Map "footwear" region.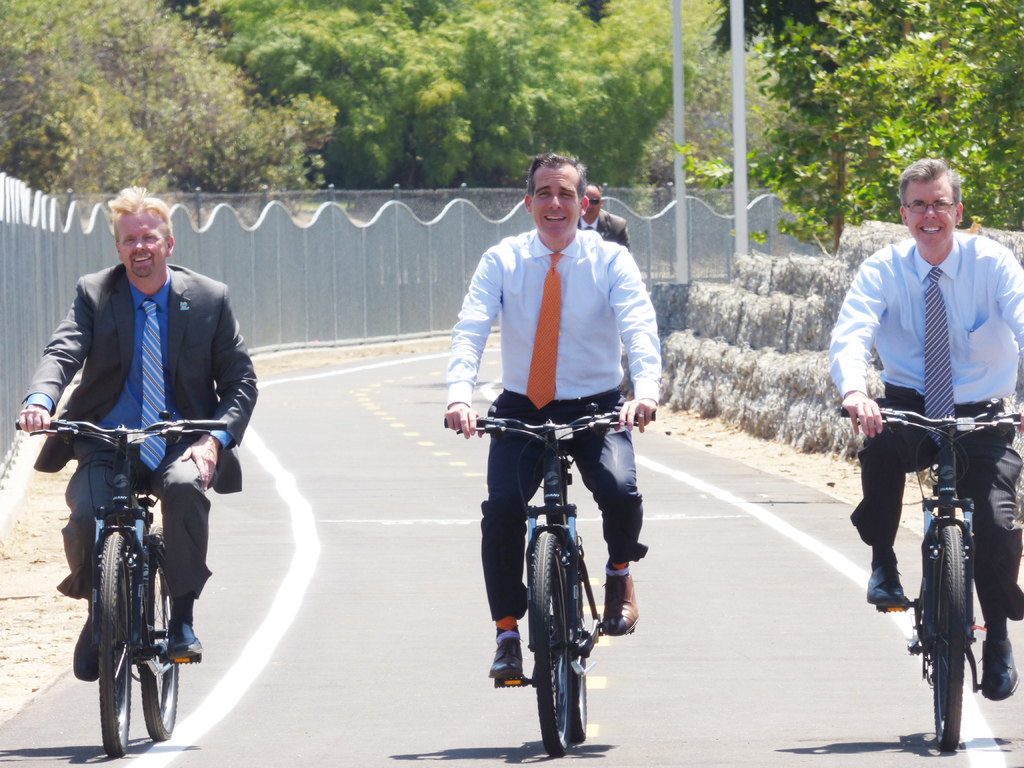
Mapped to rect(485, 627, 526, 681).
